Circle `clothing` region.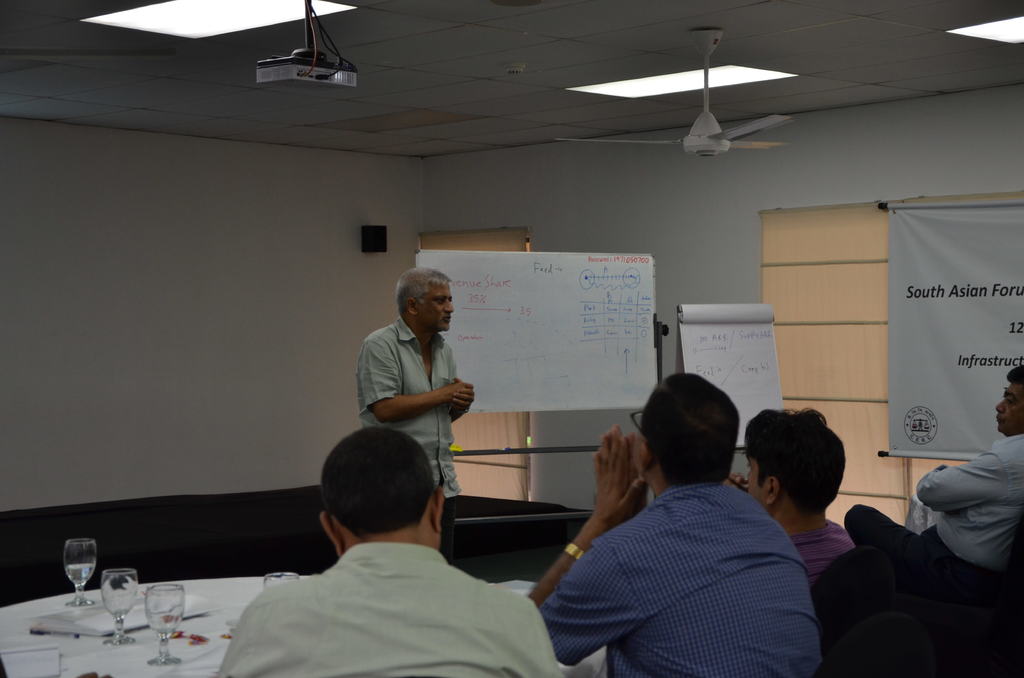
Region: select_region(219, 517, 533, 672).
